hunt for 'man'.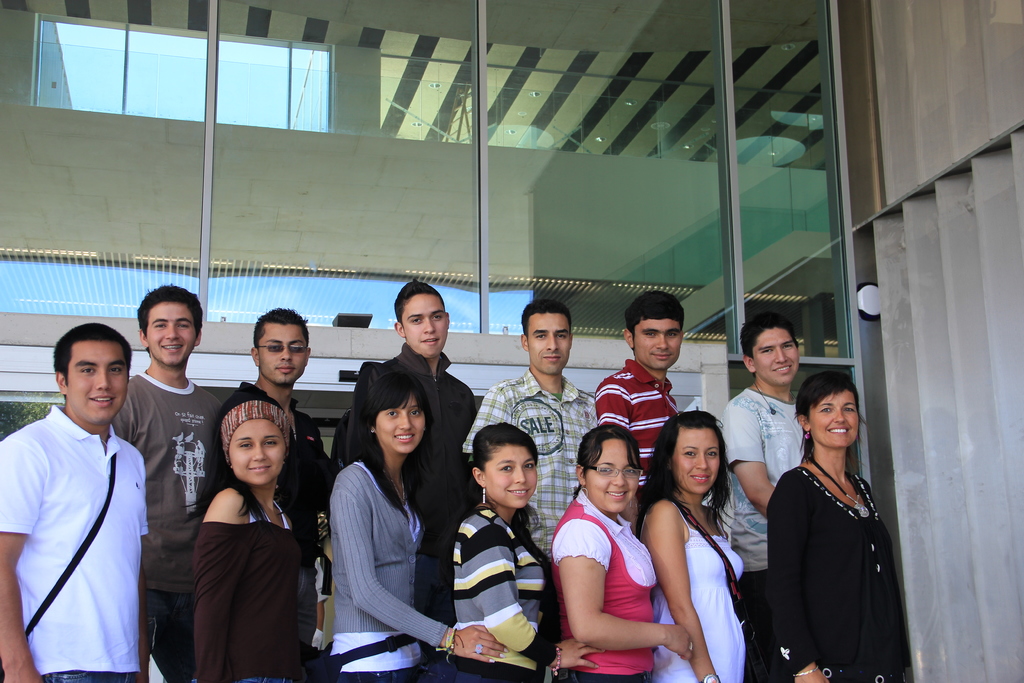
Hunted down at <bbox>594, 284, 680, 524</bbox>.
